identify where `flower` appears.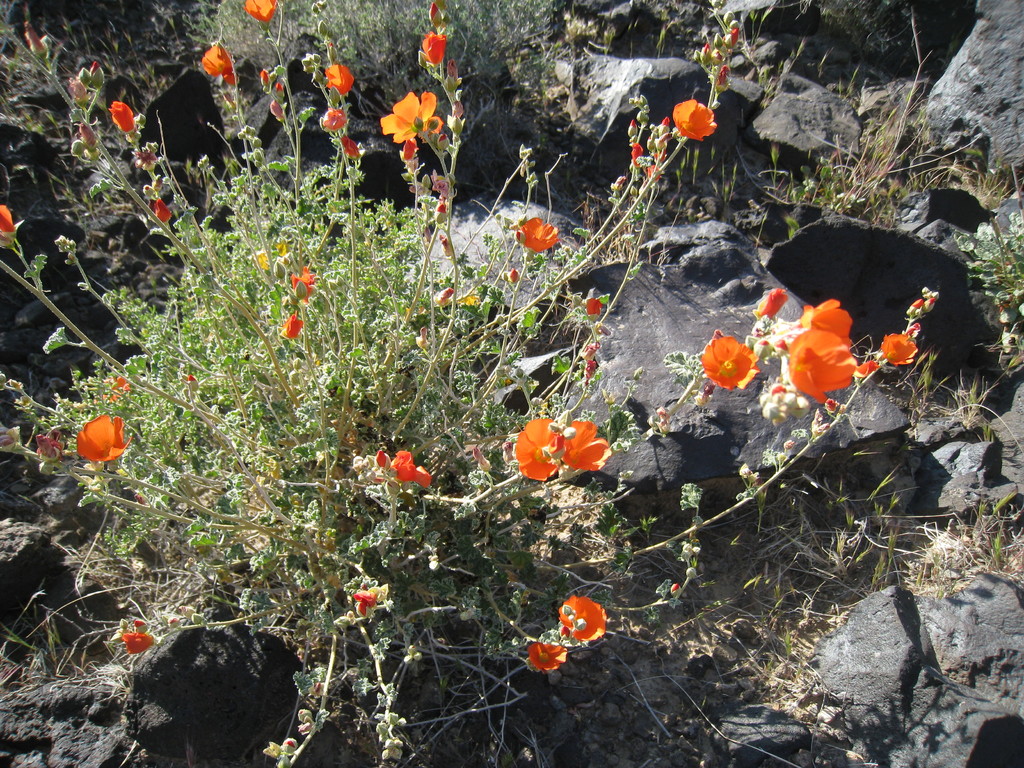
Appears at 508 412 616 496.
